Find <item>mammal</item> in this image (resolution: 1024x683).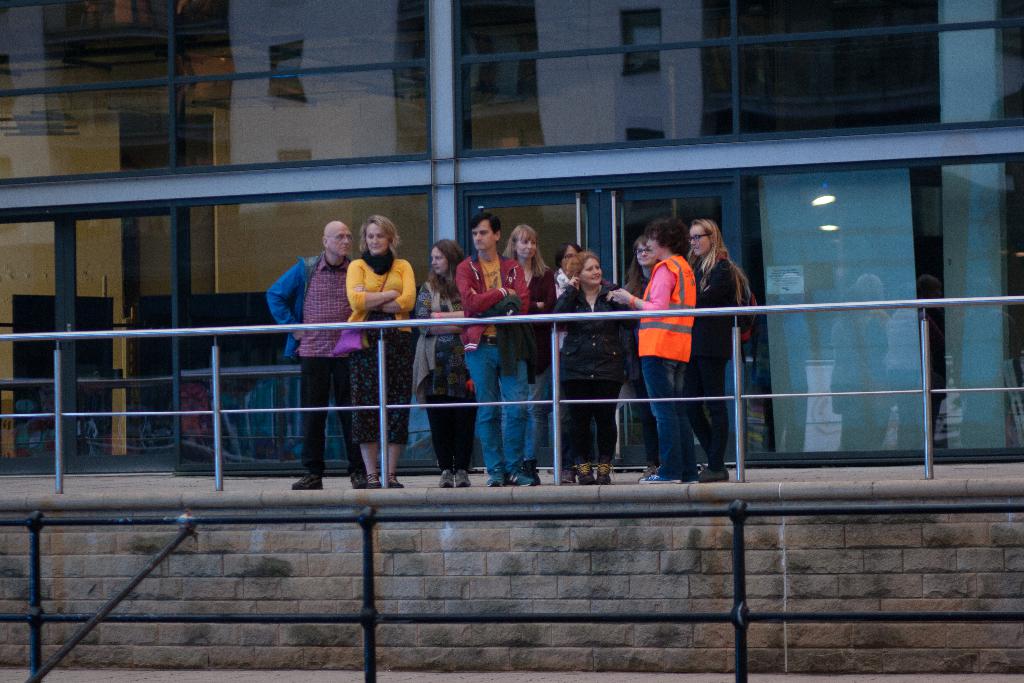
457,215,536,488.
